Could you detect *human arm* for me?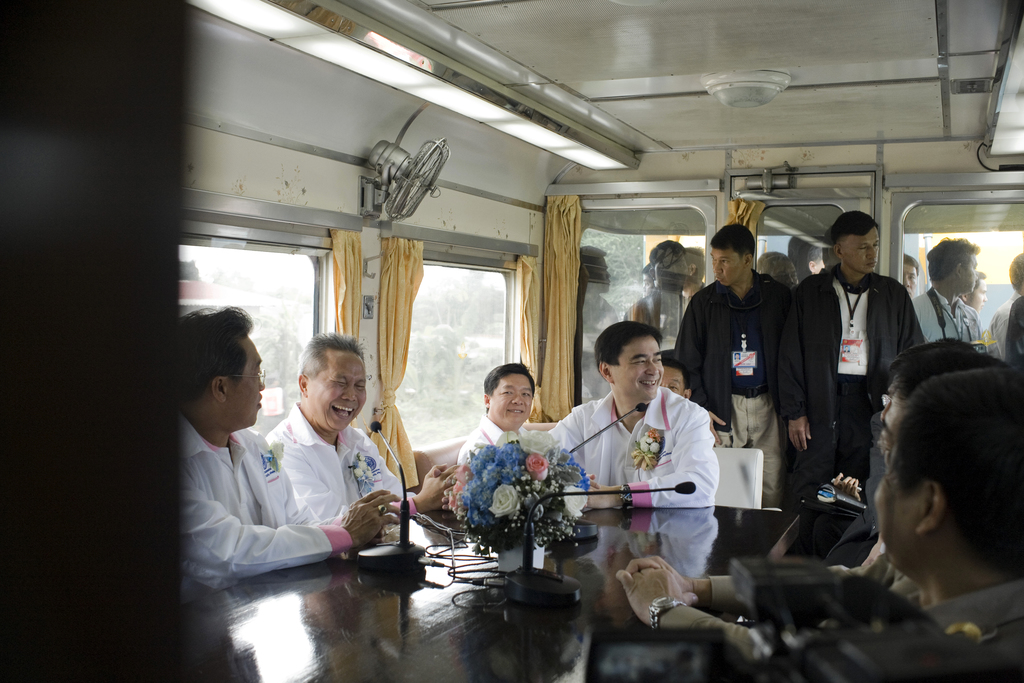
Detection result: 832, 469, 863, 515.
